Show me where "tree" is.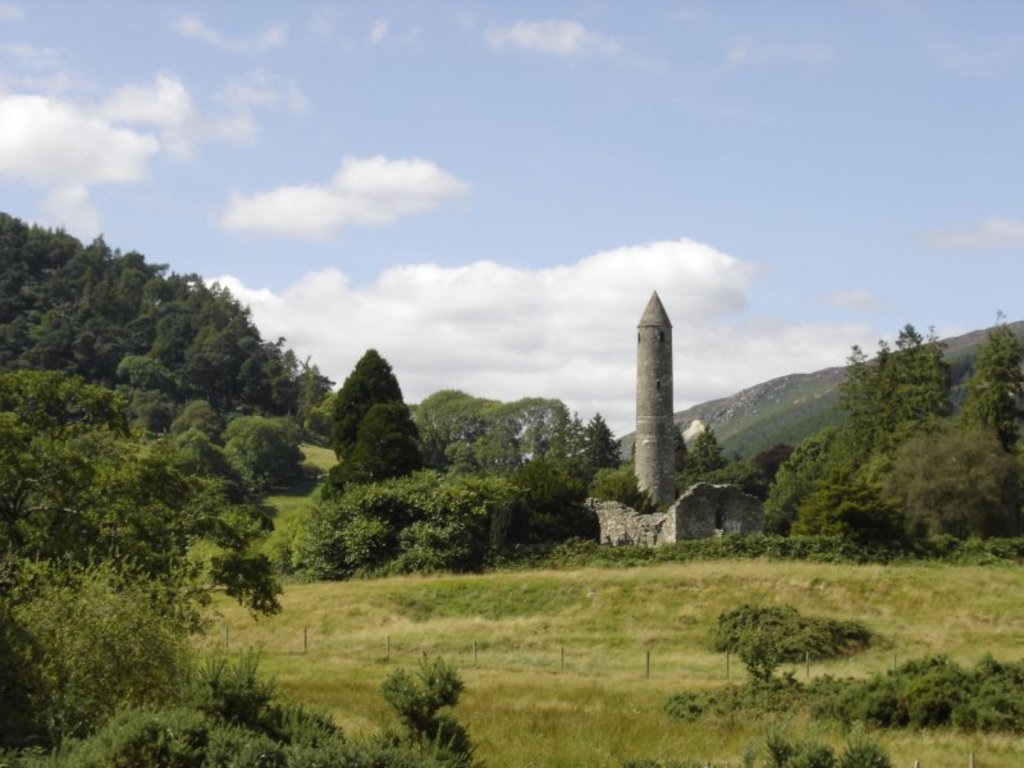
"tree" is at x1=969 y1=319 x2=1023 y2=460.
